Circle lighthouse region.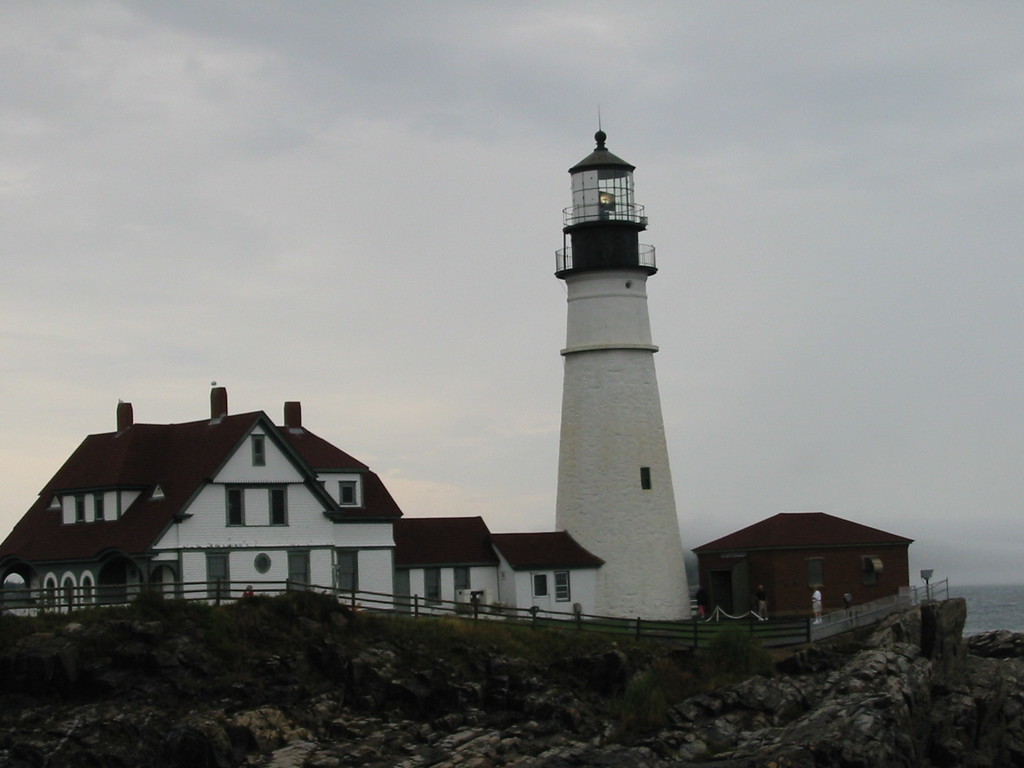
Region: (507, 86, 717, 653).
